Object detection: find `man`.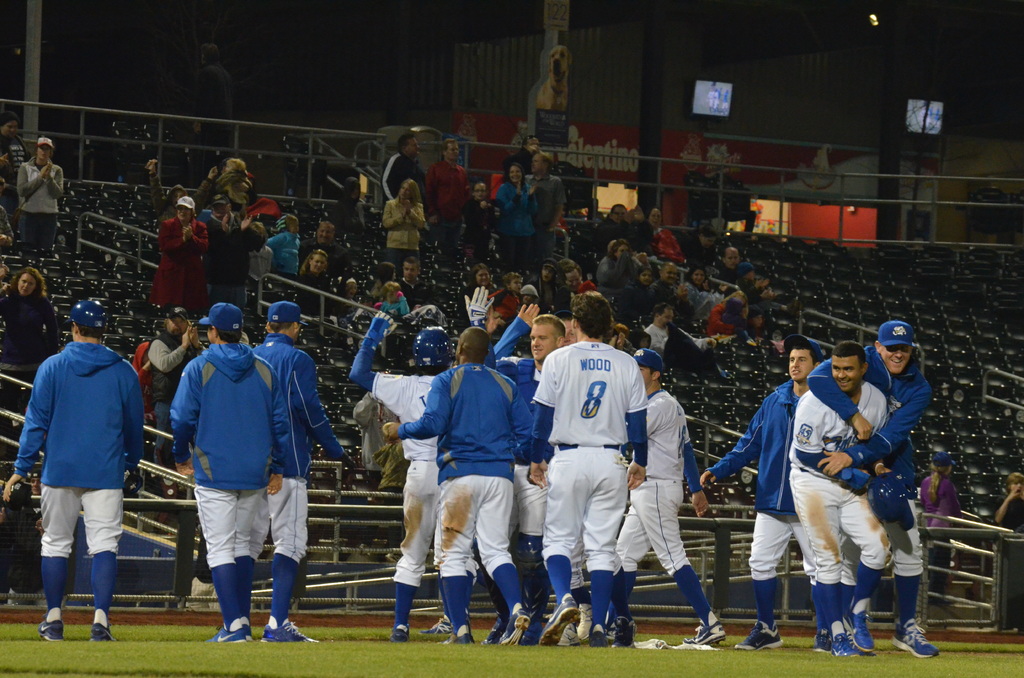
(left=716, top=246, right=741, bottom=282).
